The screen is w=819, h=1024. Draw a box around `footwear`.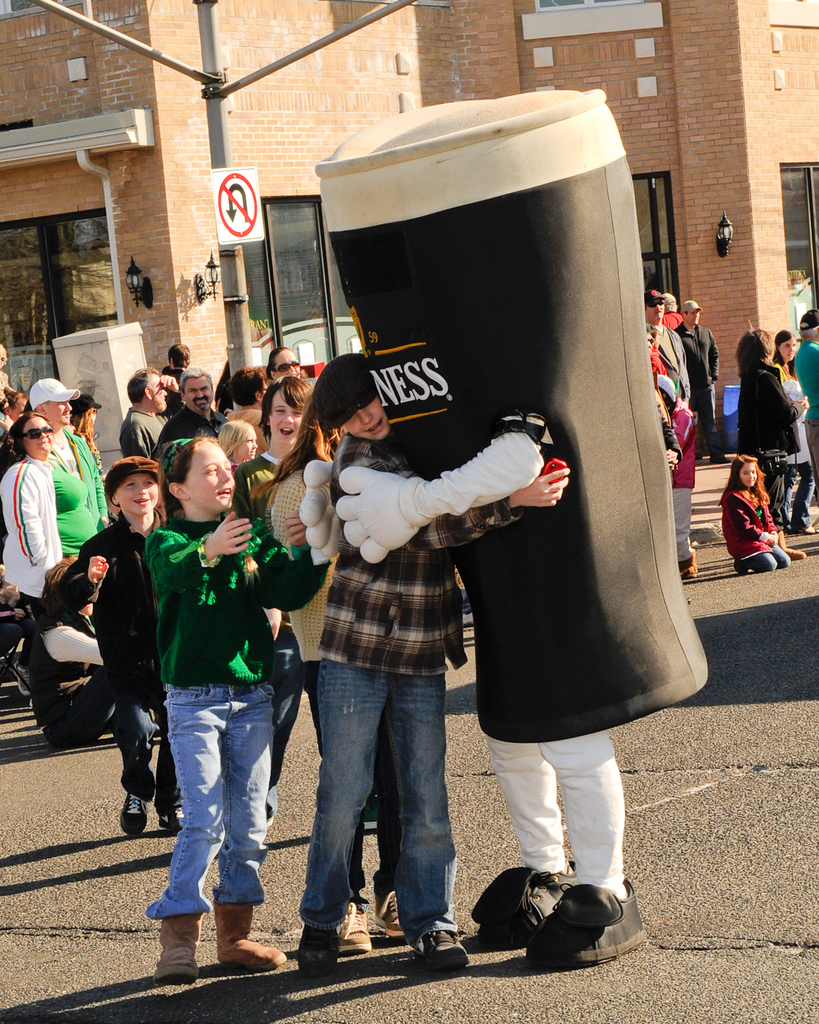
[x1=774, y1=533, x2=806, y2=557].
